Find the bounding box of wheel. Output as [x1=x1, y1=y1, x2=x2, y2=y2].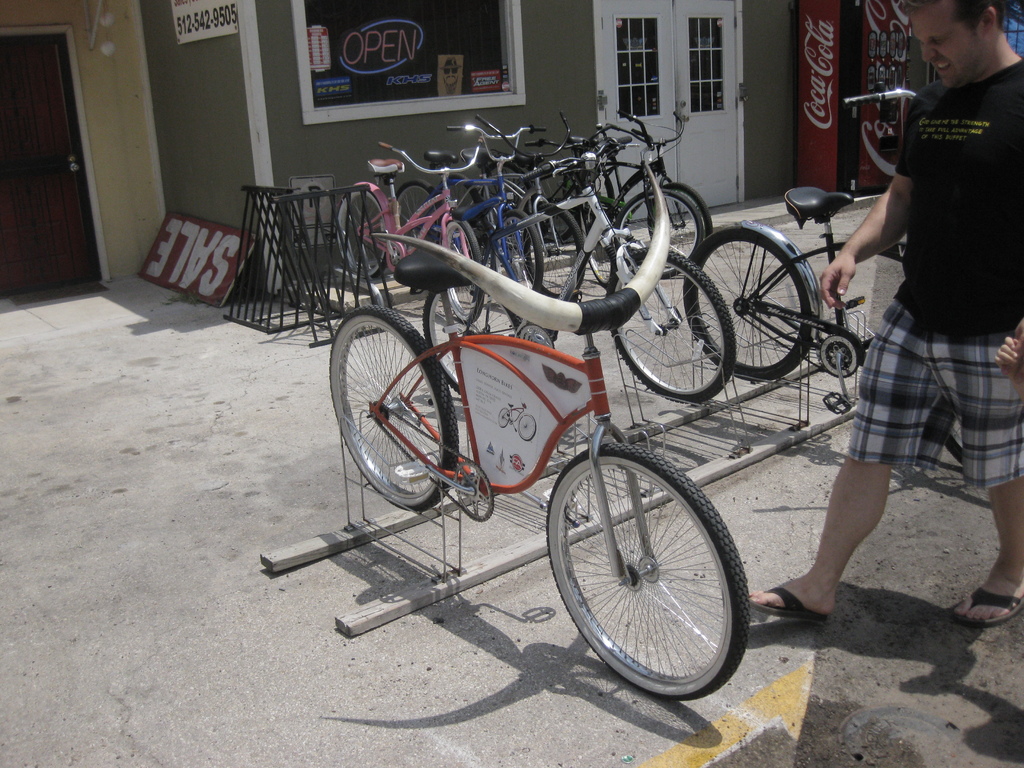
[x1=492, y1=206, x2=546, y2=291].
